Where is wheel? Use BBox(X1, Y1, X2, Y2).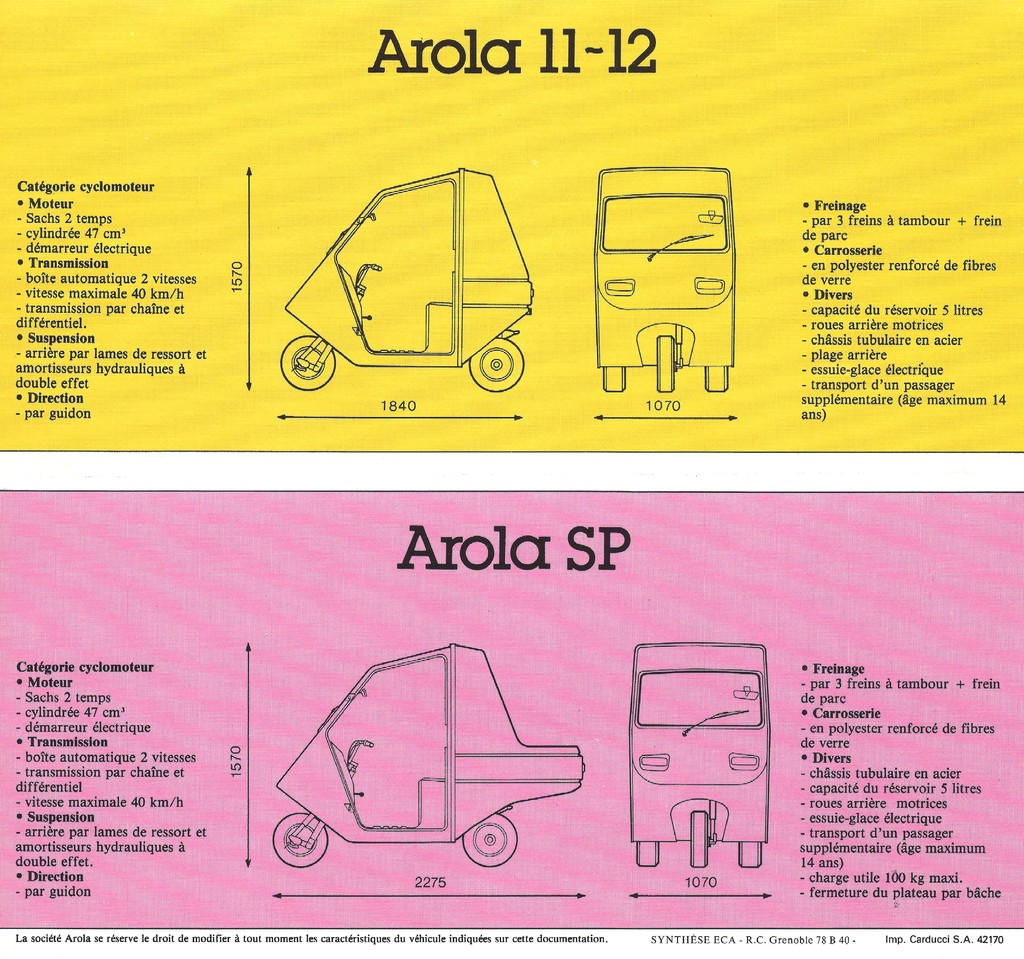
BBox(277, 334, 336, 388).
